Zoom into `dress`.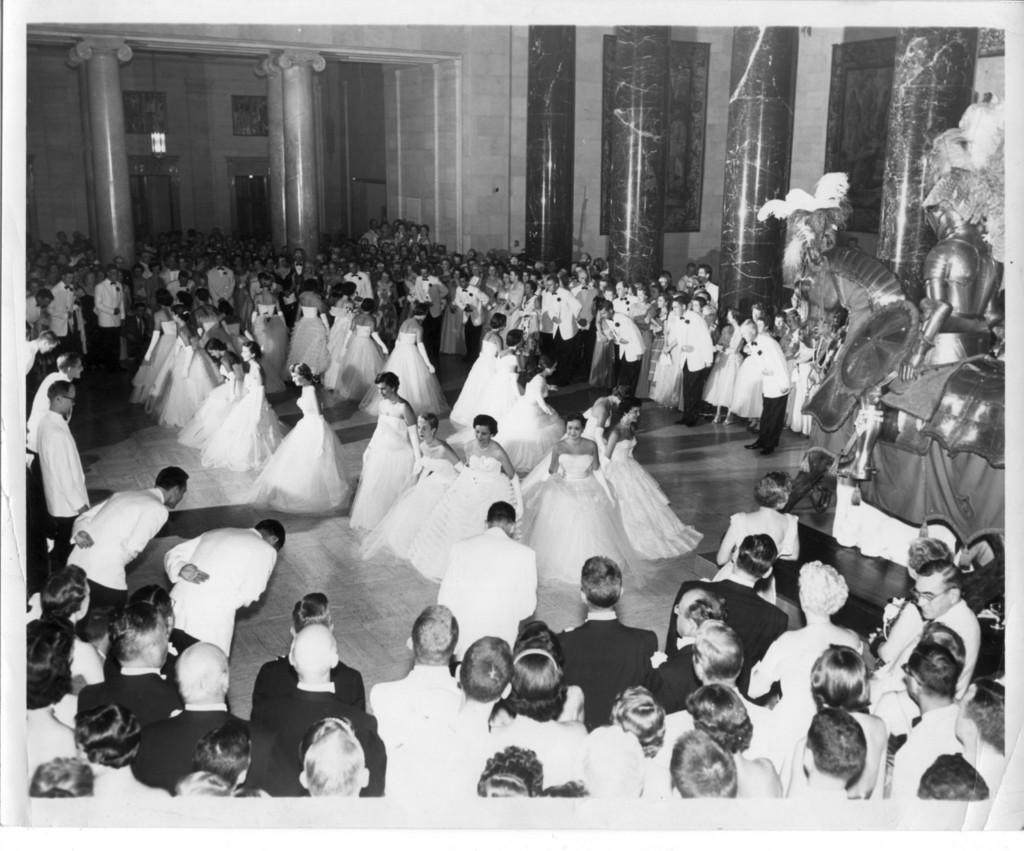
Zoom target: box(163, 326, 227, 425).
